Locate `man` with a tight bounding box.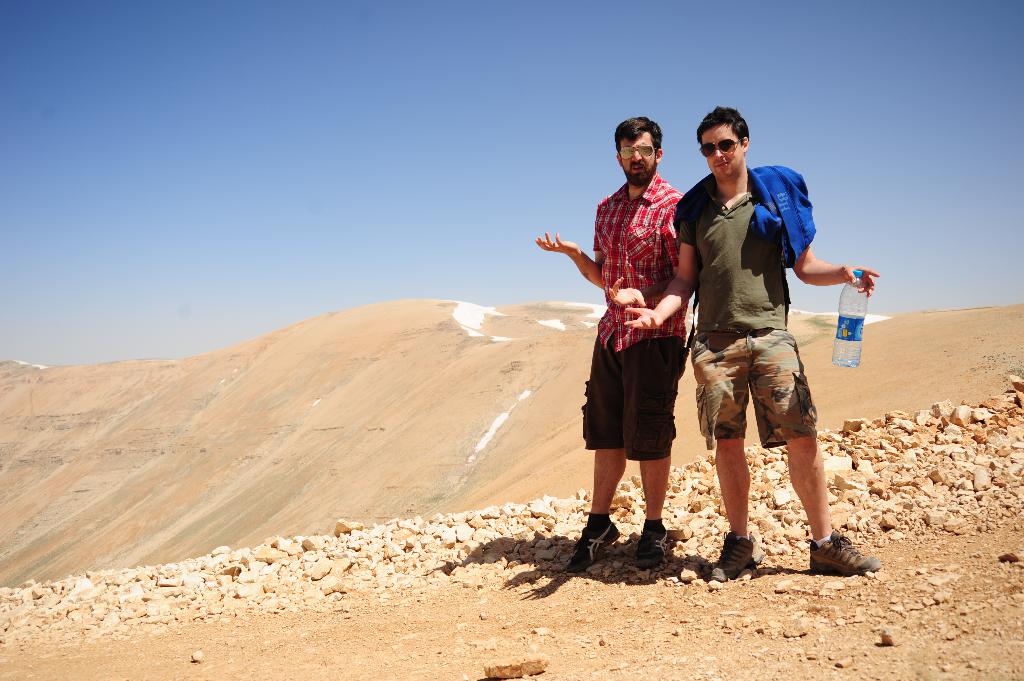
624:104:890:591.
